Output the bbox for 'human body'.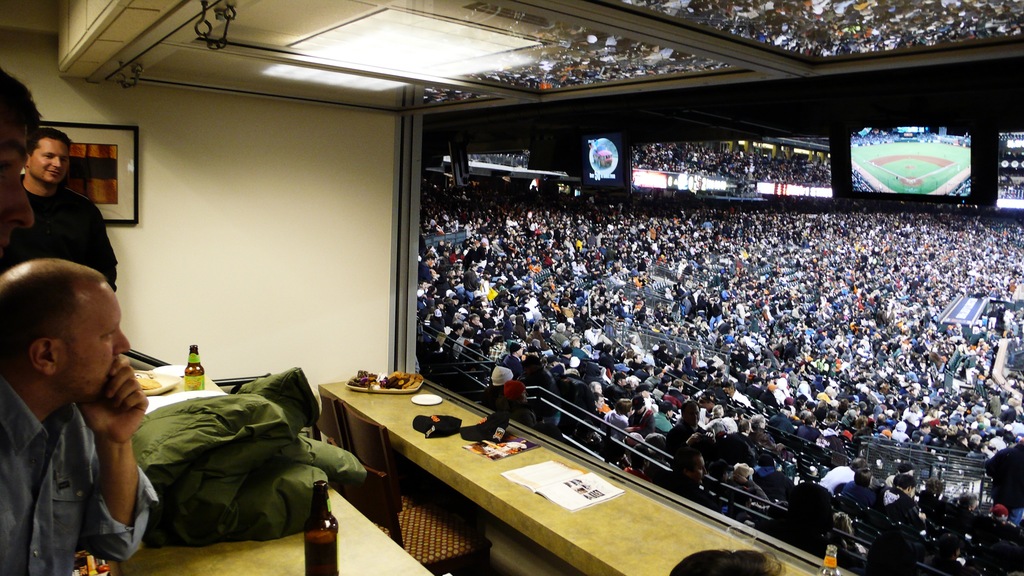
bbox=[762, 250, 782, 259].
